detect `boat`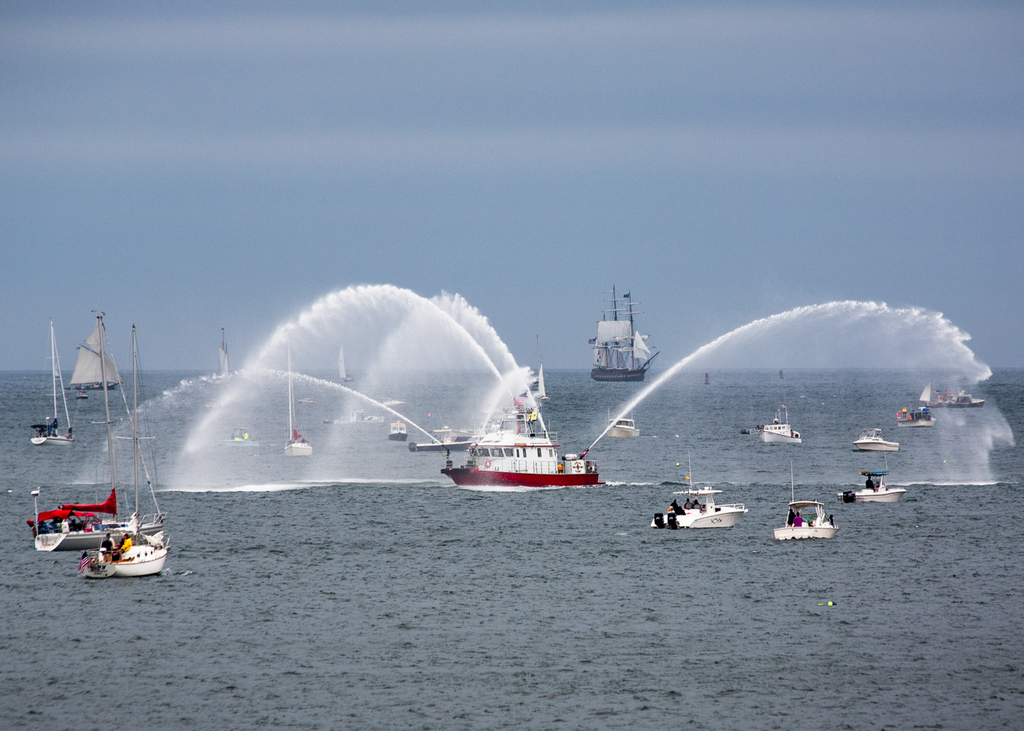
440, 385, 615, 503
